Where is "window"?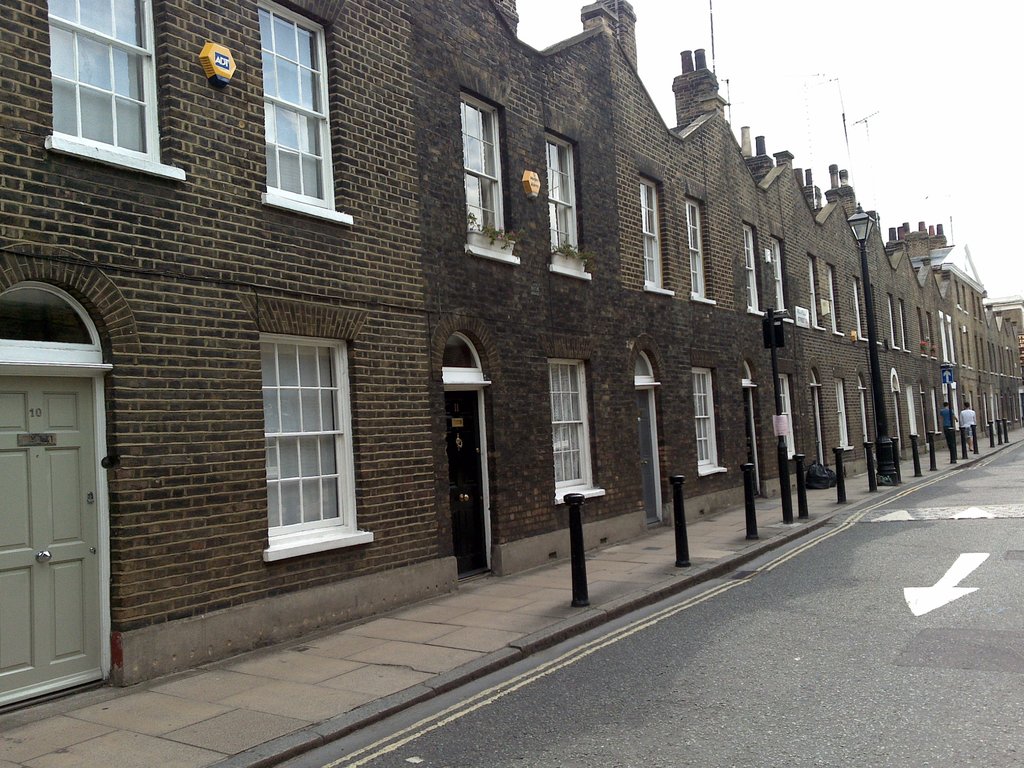
crop(636, 176, 673, 296).
